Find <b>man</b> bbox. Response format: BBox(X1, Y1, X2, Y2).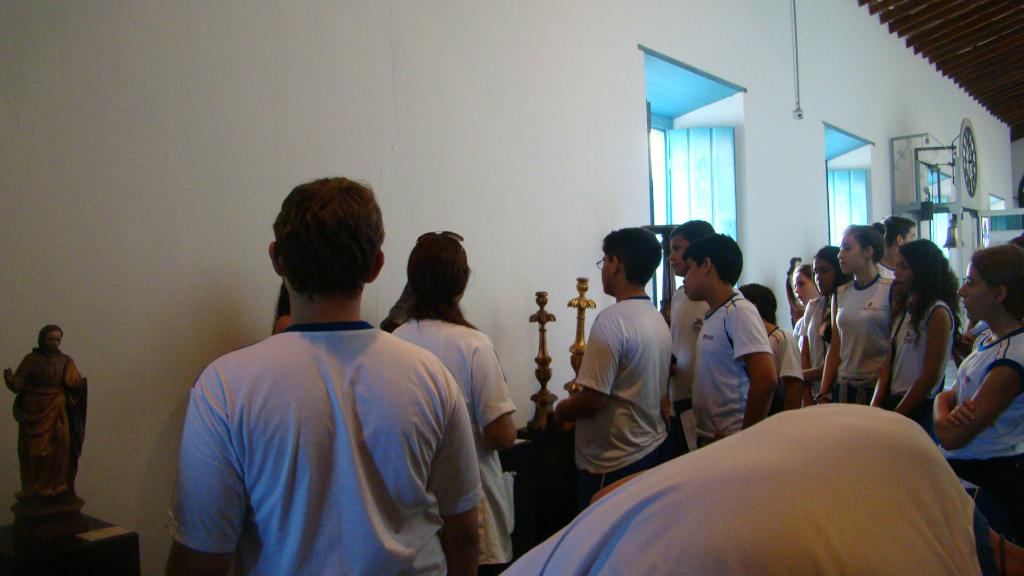
BBox(685, 237, 785, 451).
